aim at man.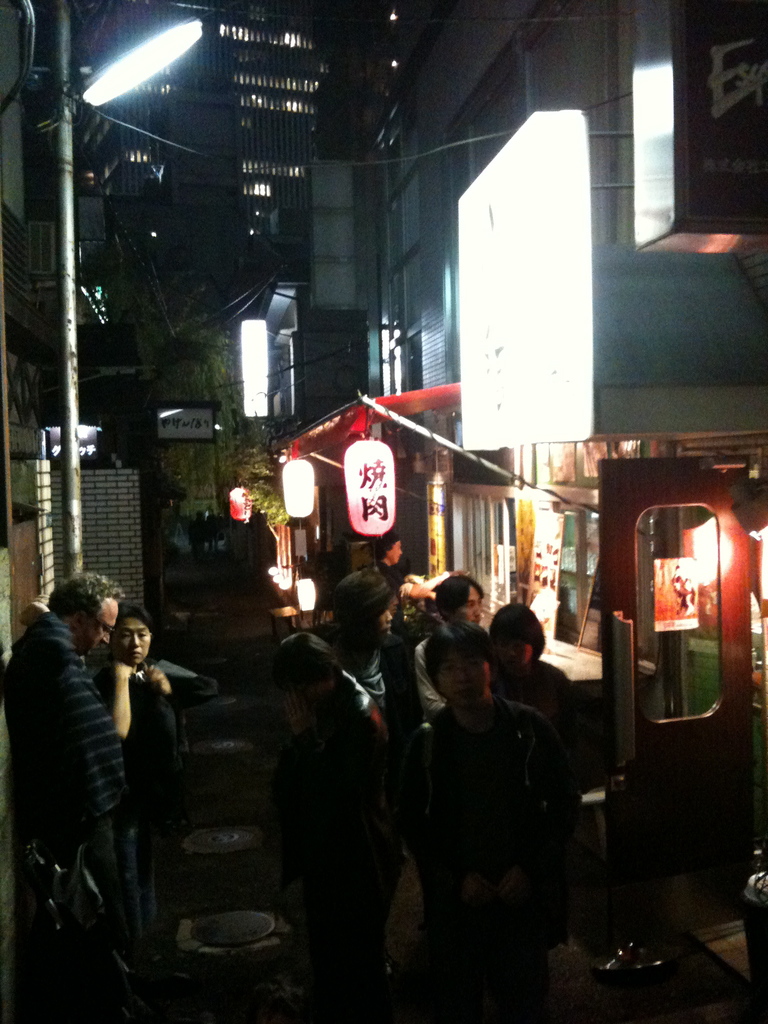
Aimed at BBox(397, 575, 490, 708).
